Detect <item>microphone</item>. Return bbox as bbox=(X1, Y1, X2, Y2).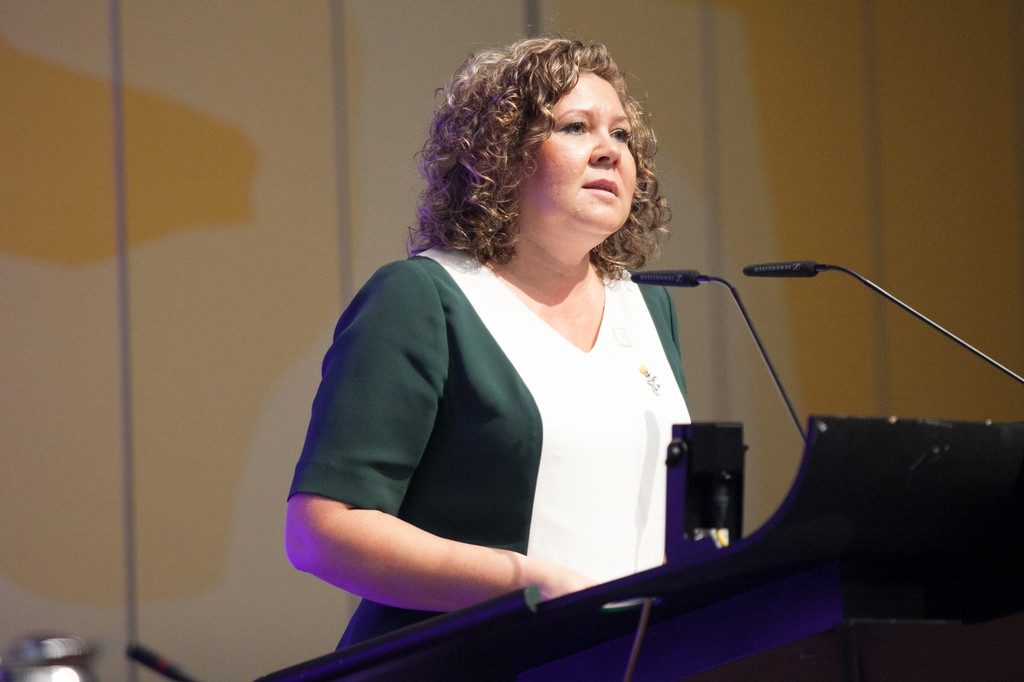
bbox=(629, 265, 703, 289).
